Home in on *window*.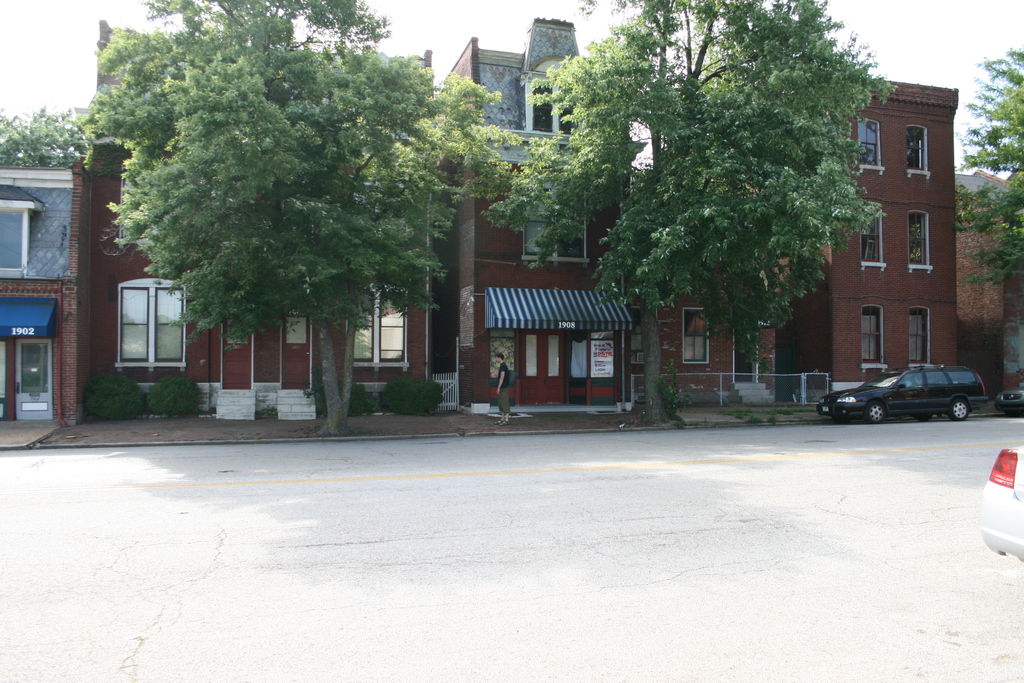
Homed in at box=[902, 211, 930, 265].
